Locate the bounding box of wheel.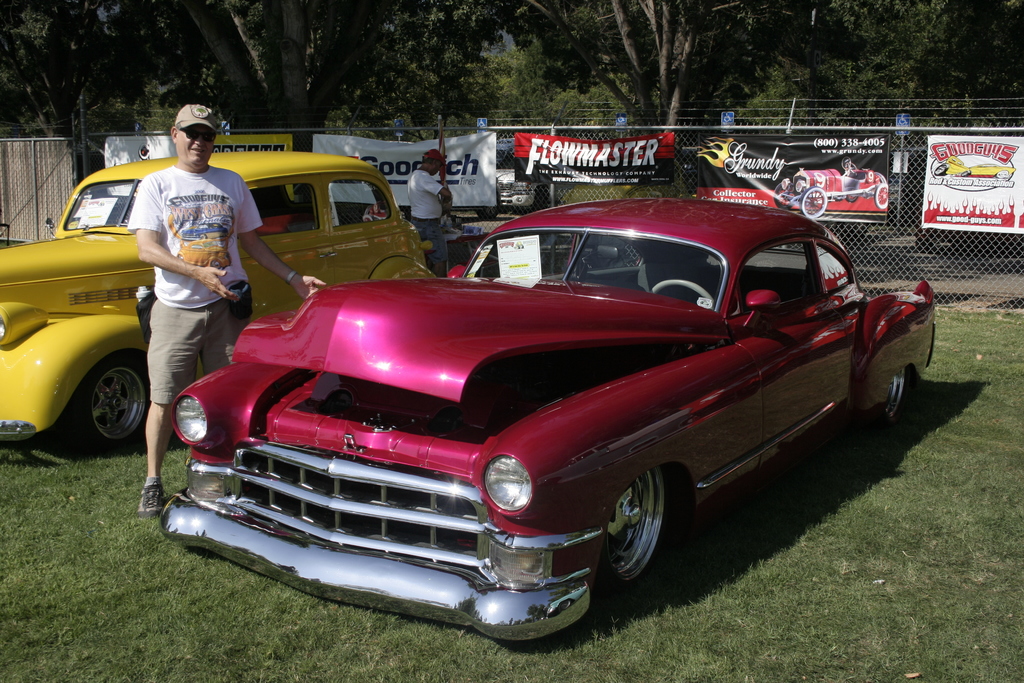
Bounding box: bbox(801, 187, 828, 217).
